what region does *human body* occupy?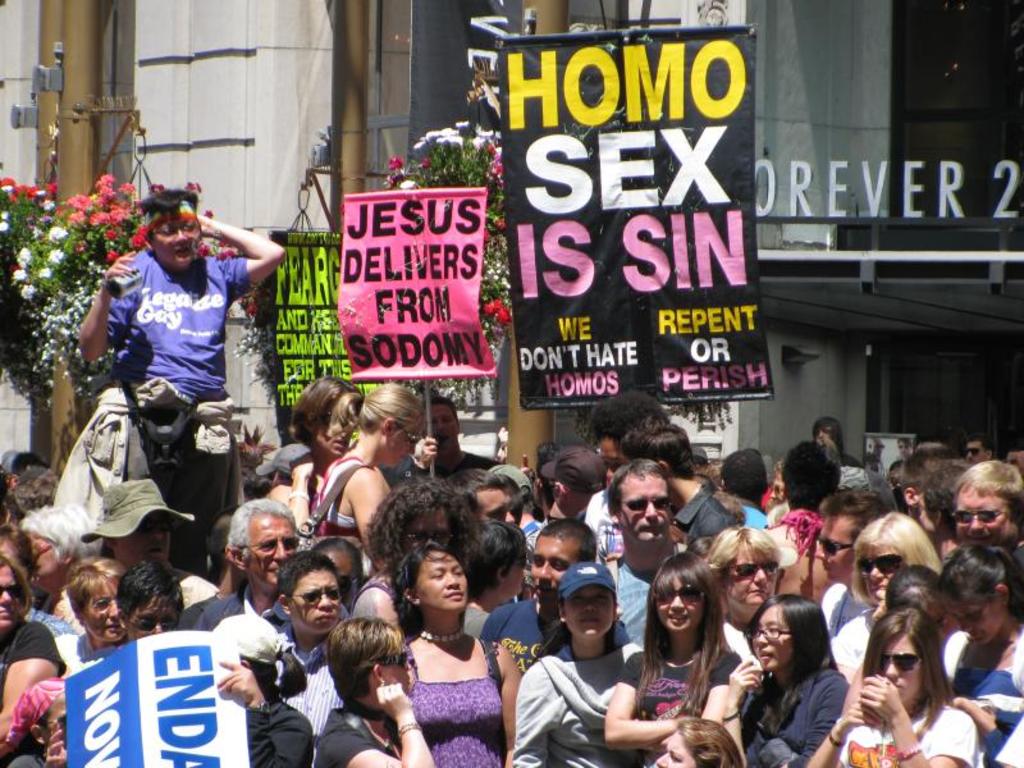
732, 599, 858, 763.
